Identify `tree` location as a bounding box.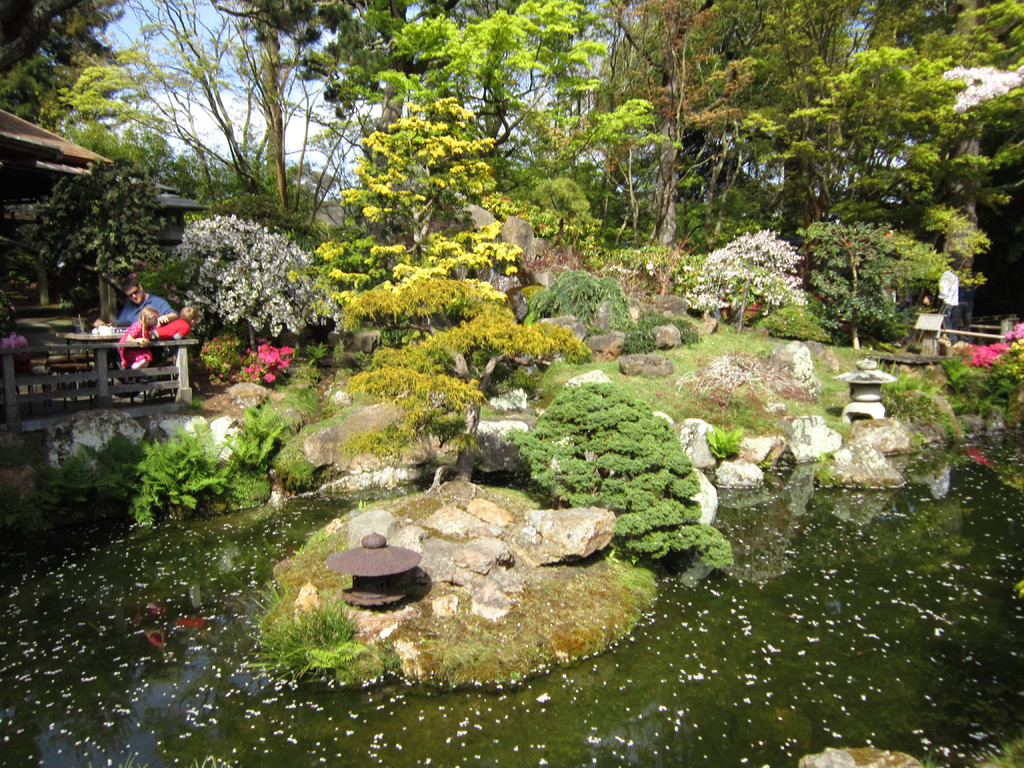
[8,0,1019,562].
